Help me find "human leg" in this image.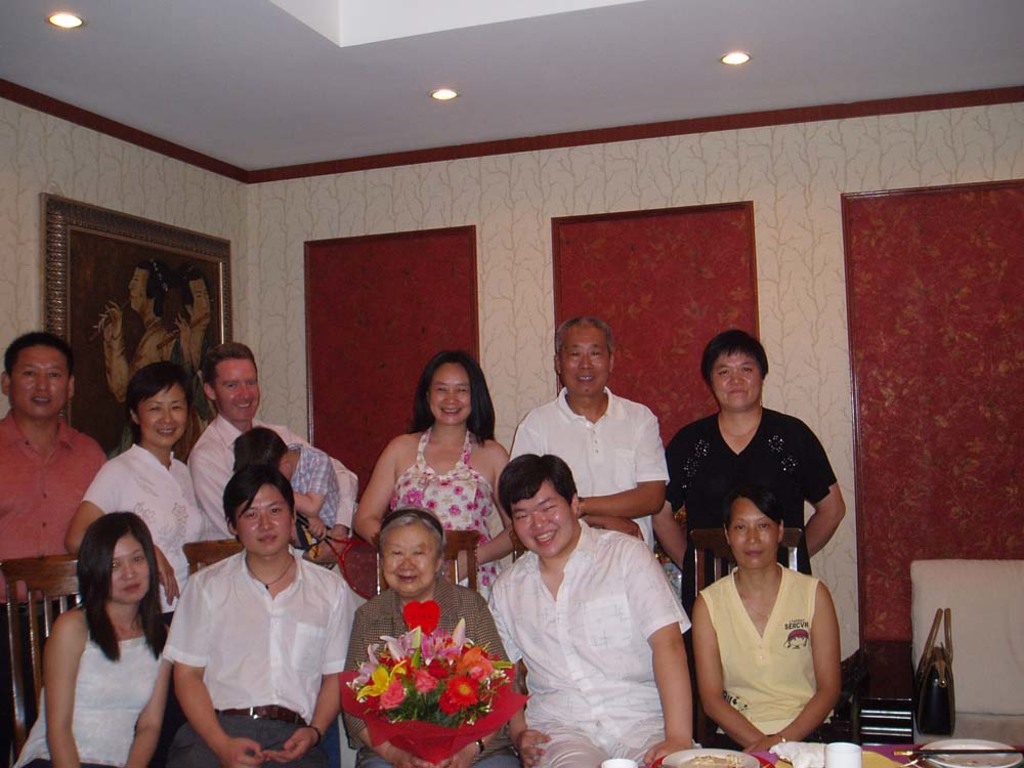
Found it: rect(354, 749, 392, 767).
